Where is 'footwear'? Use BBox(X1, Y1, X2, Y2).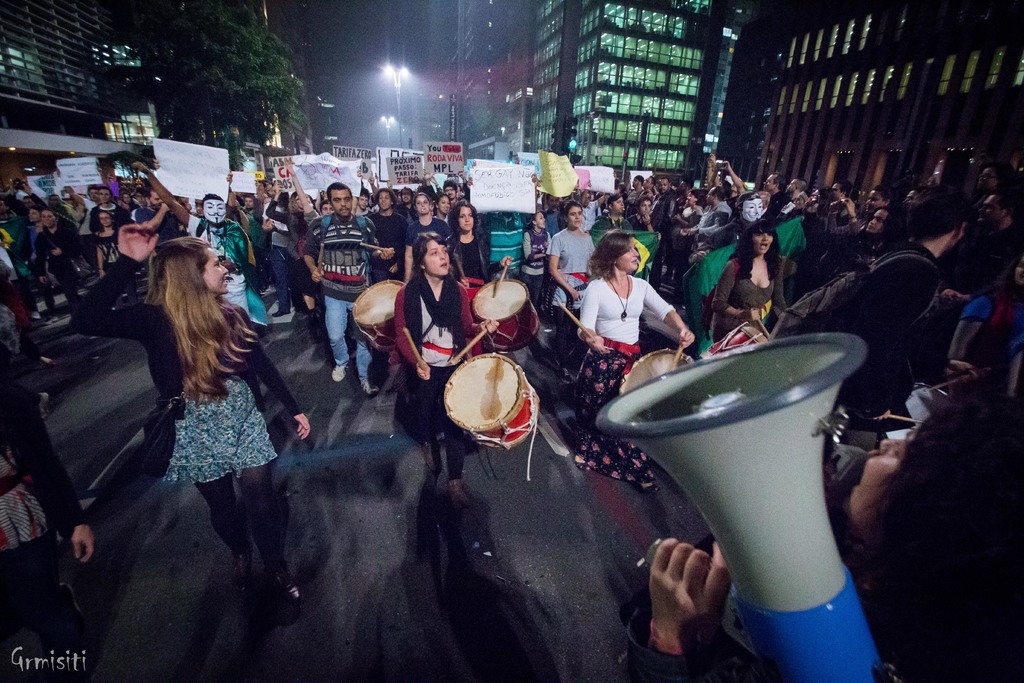
BBox(362, 380, 376, 396).
